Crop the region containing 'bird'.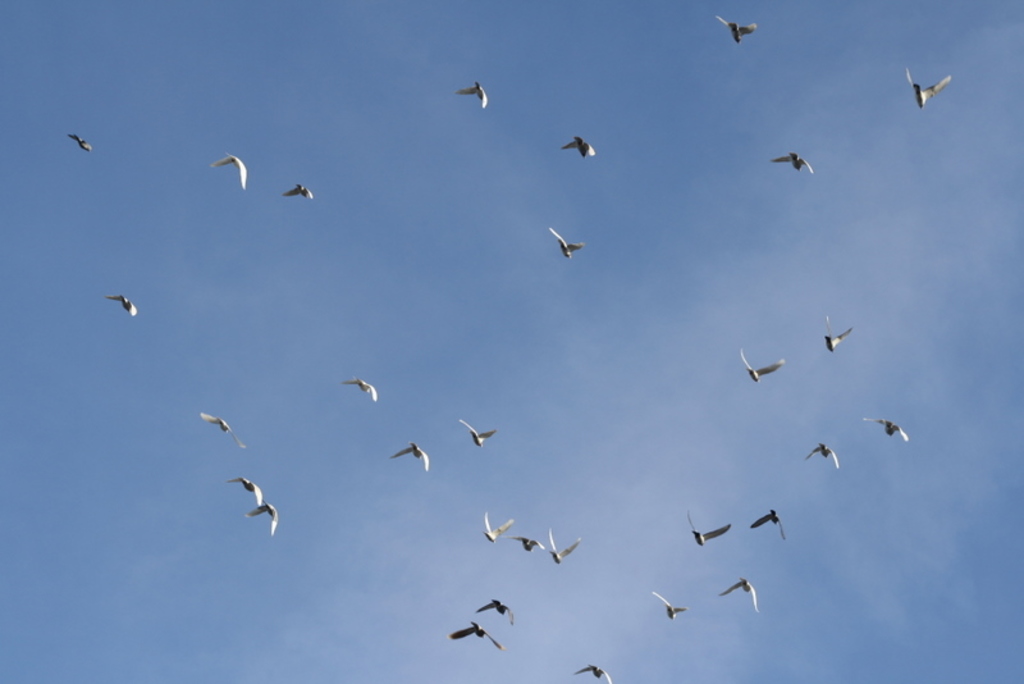
Crop region: {"left": 563, "top": 133, "right": 598, "bottom": 159}.
